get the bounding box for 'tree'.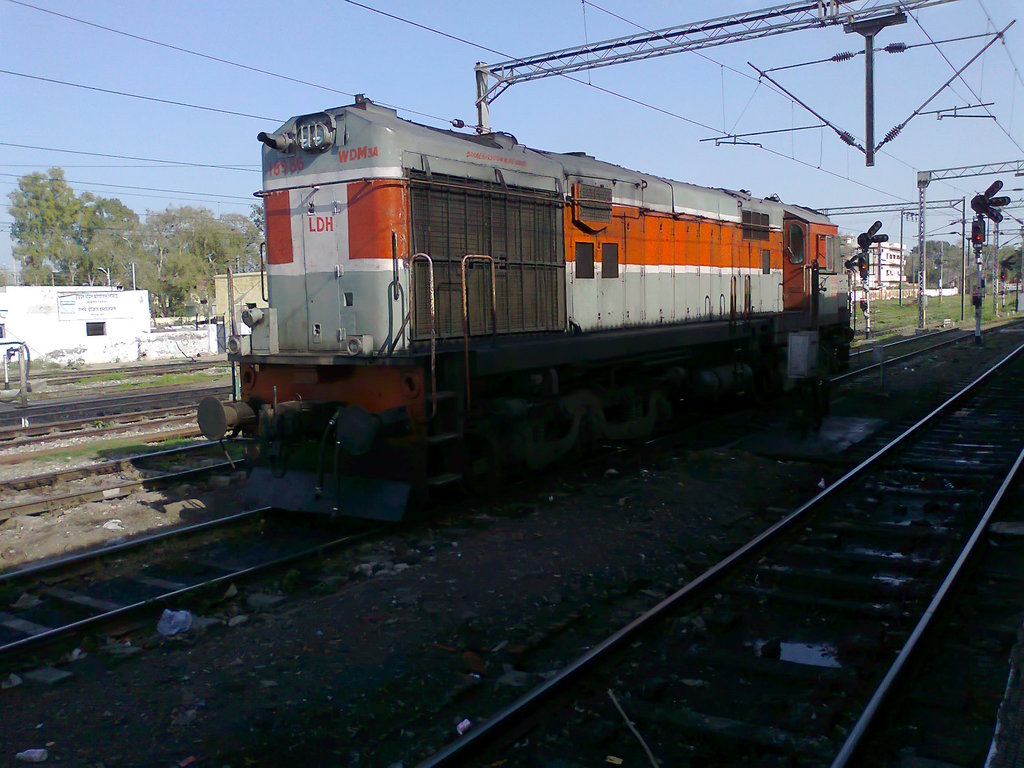
<region>964, 233, 1023, 285</region>.
